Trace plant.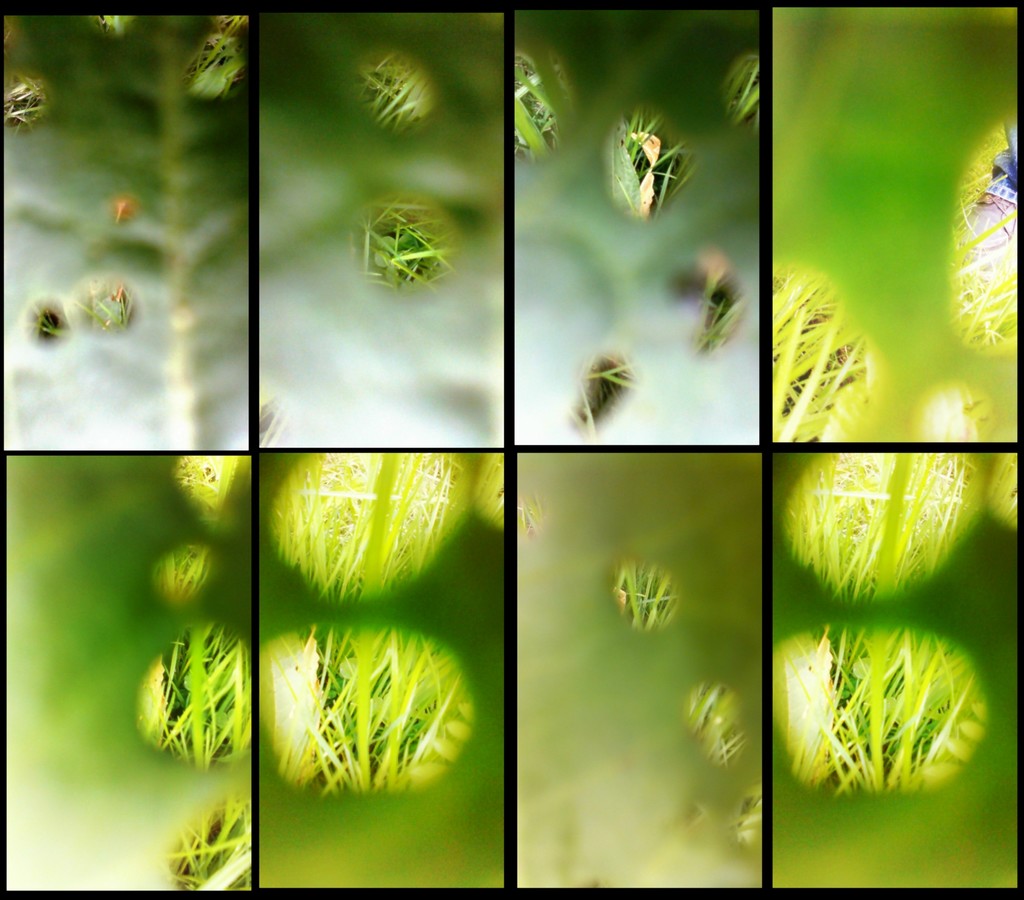
Traced to (608,546,675,626).
